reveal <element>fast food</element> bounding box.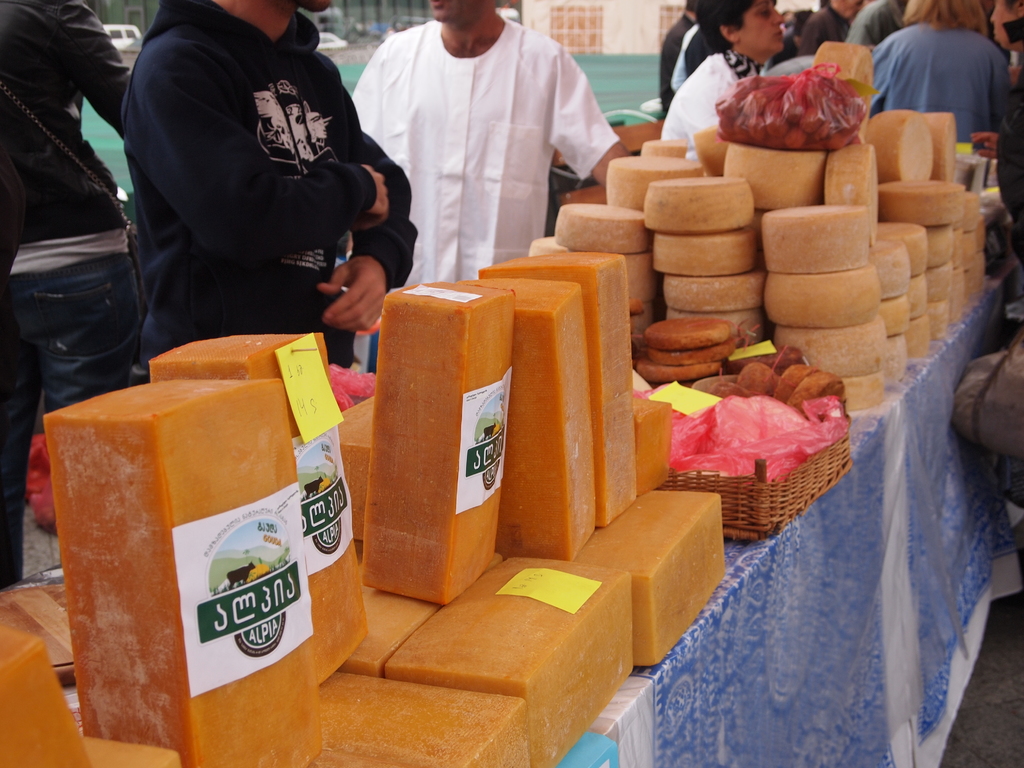
Revealed: bbox=(881, 290, 911, 339).
